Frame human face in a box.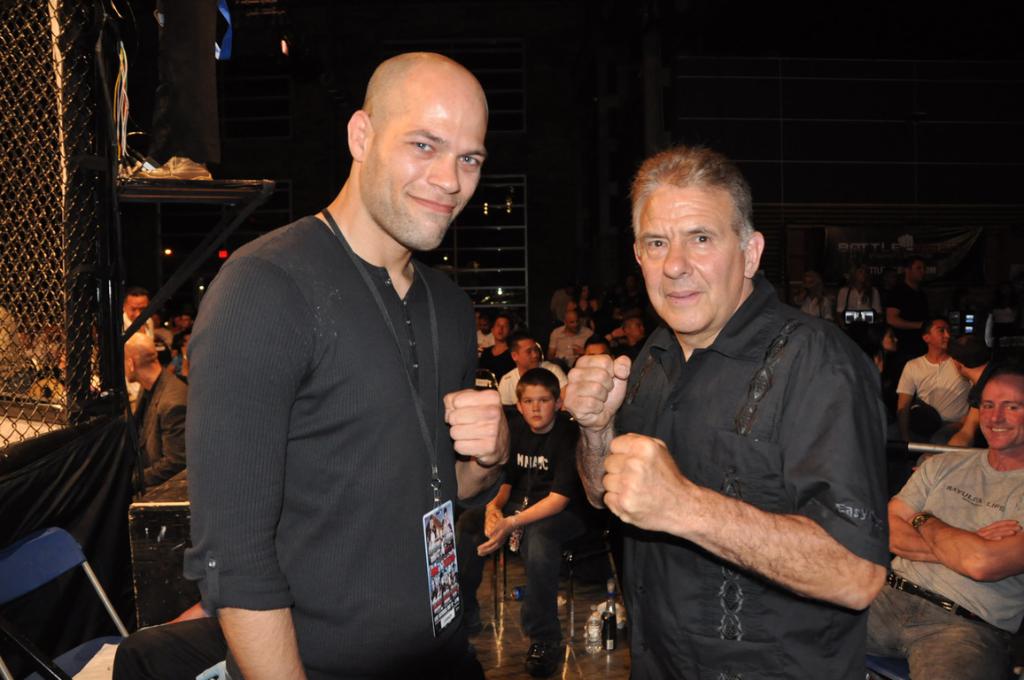
x1=933, y1=321, x2=948, y2=350.
